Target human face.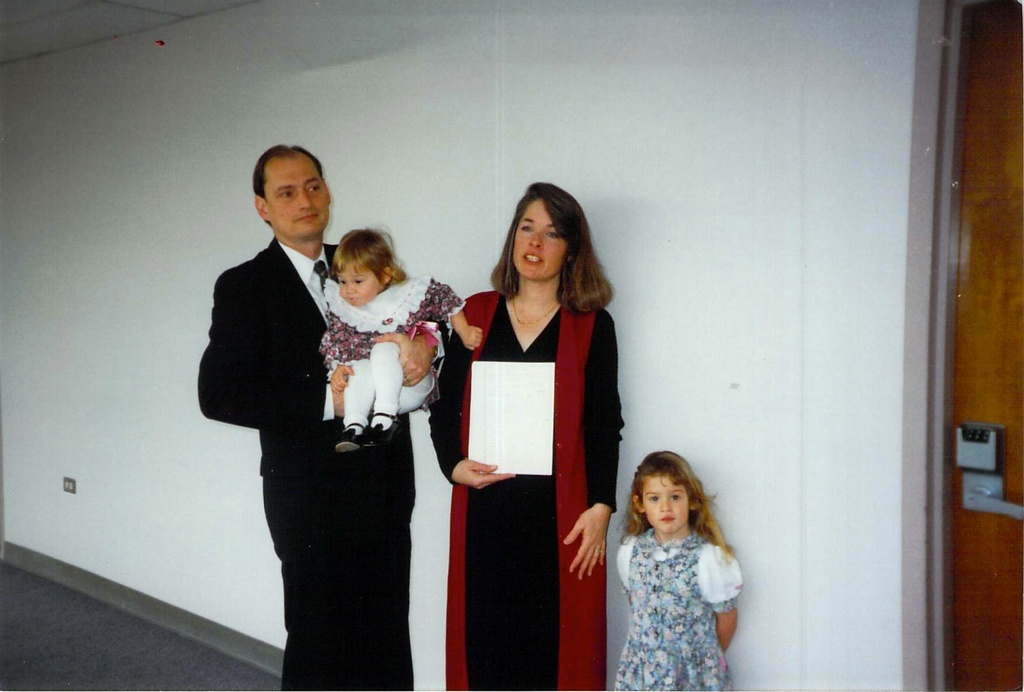
Target region: box=[643, 471, 691, 536].
